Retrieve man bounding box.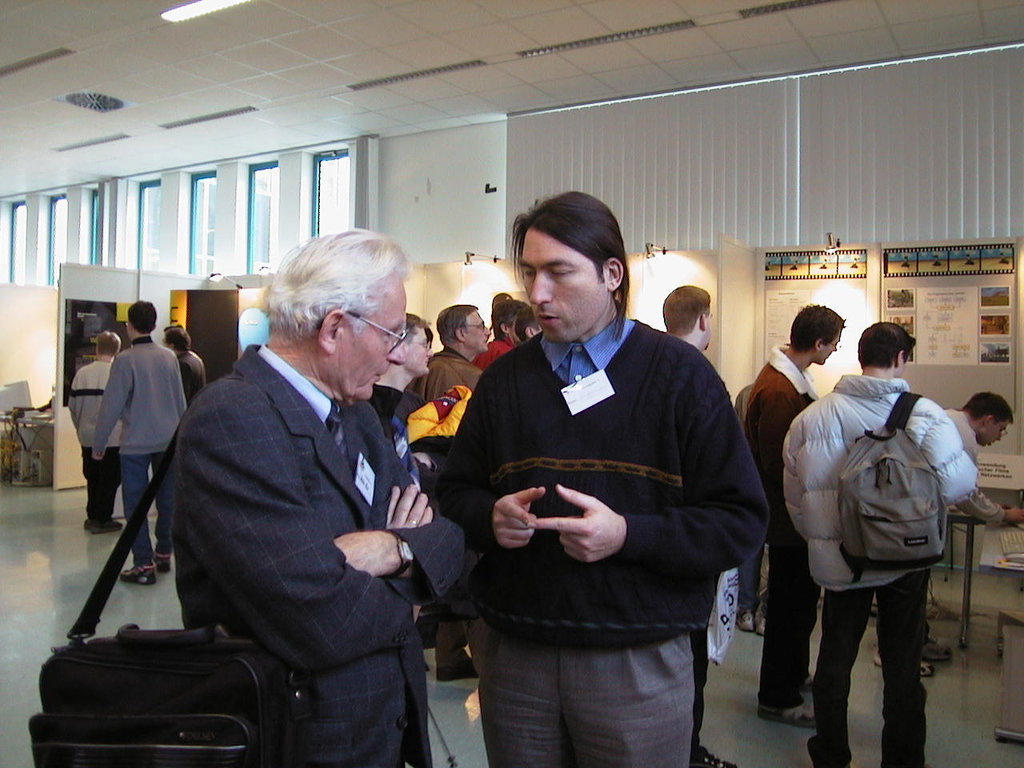
Bounding box: {"left": 447, "top": 186, "right": 771, "bottom": 767}.
